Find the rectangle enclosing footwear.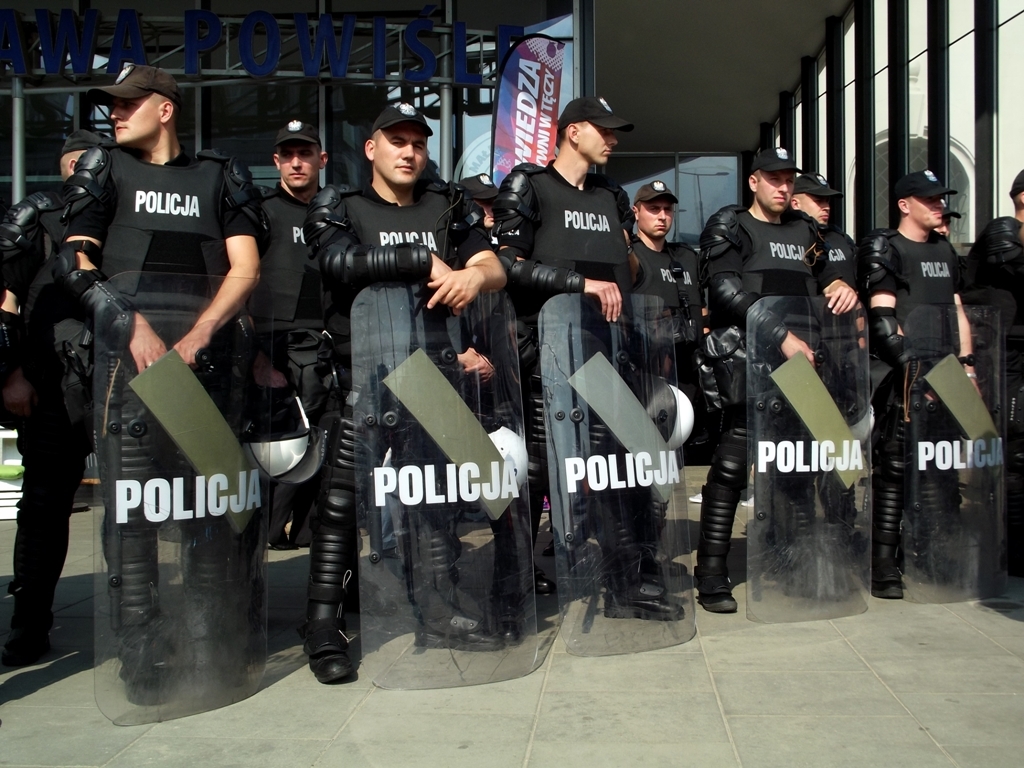
(868, 550, 913, 603).
